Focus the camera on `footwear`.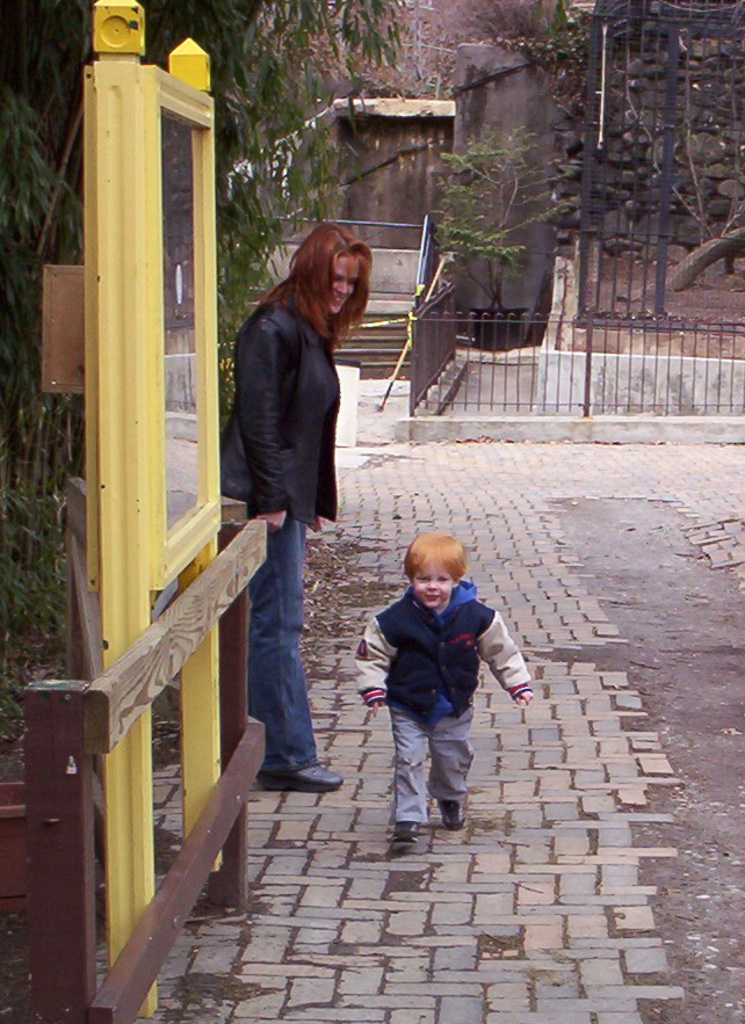
Focus region: [left=268, top=763, right=350, bottom=793].
